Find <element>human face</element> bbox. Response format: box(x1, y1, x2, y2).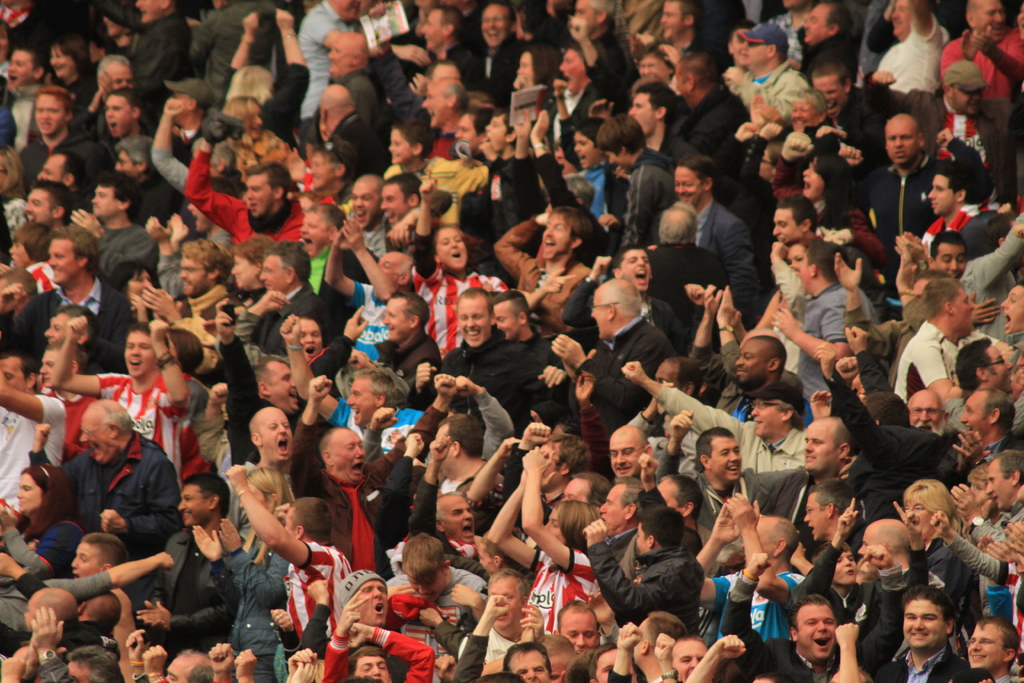
box(36, 152, 68, 184).
